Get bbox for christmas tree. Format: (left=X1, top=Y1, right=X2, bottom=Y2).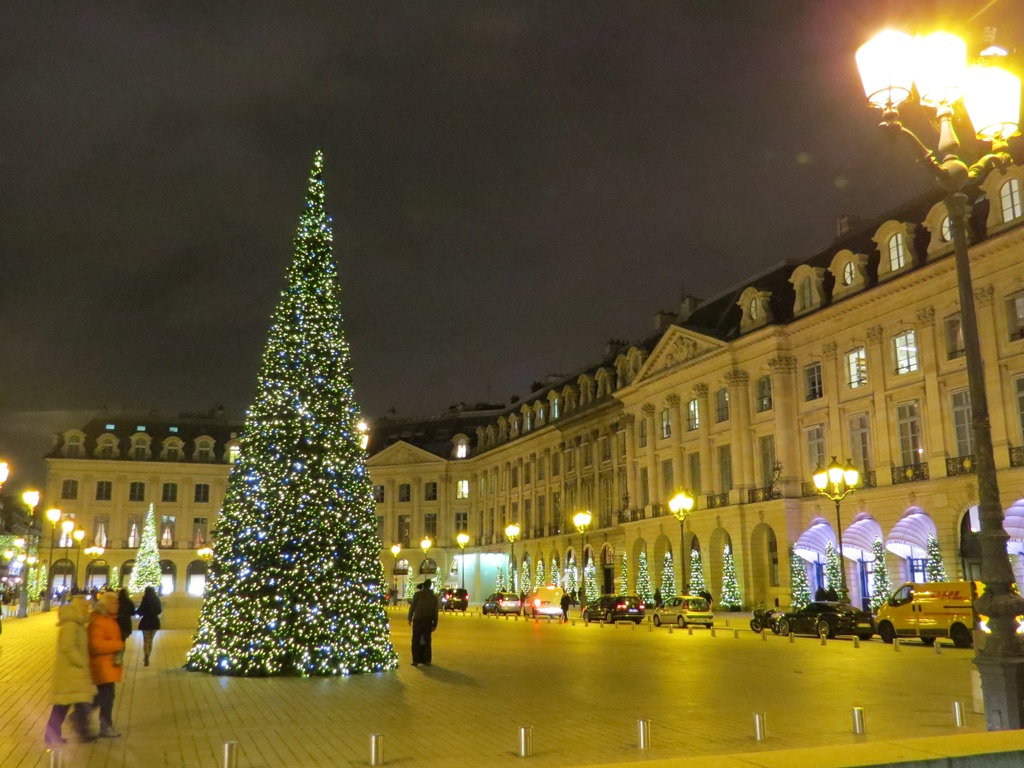
(left=620, top=552, right=633, bottom=598).
